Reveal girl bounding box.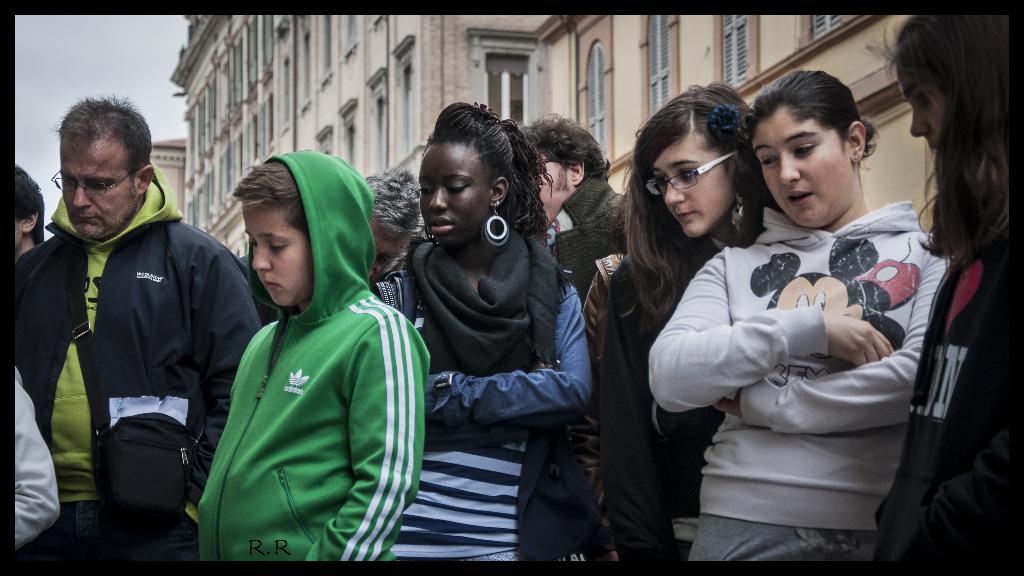
Revealed: Rect(598, 83, 771, 557).
